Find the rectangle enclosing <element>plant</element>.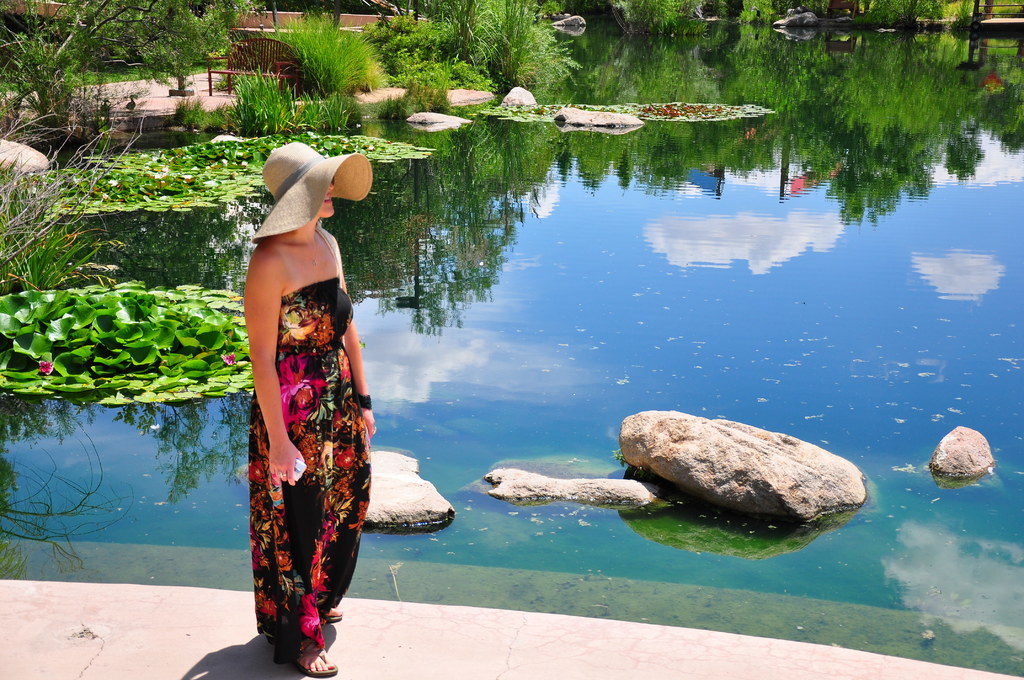
220,67,308,140.
